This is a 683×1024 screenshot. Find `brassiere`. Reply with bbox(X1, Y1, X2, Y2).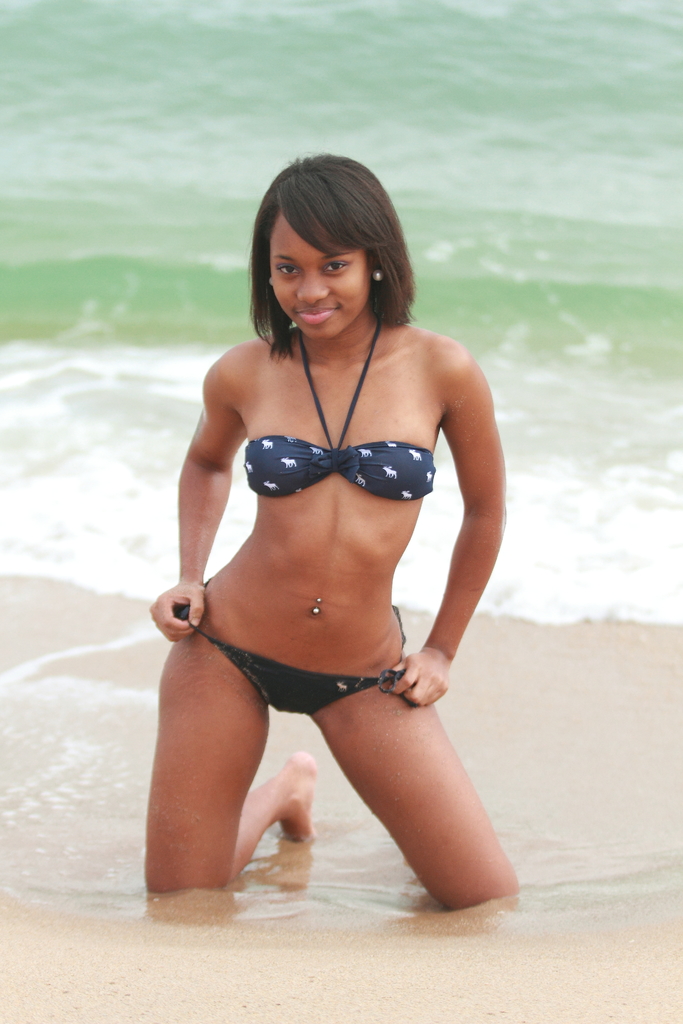
bbox(242, 316, 432, 502).
